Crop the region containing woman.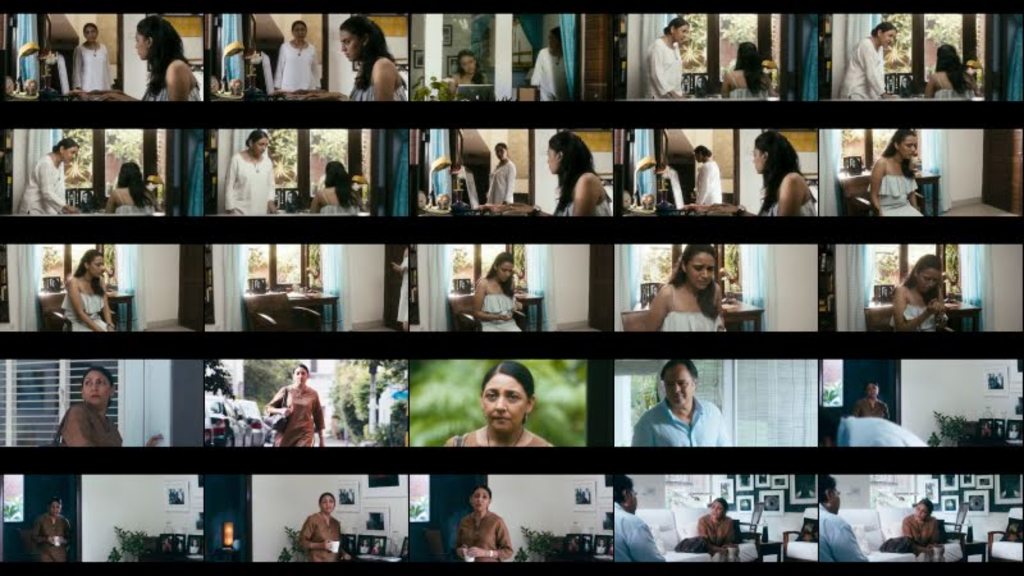
Crop region: box=[18, 141, 84, 215].
